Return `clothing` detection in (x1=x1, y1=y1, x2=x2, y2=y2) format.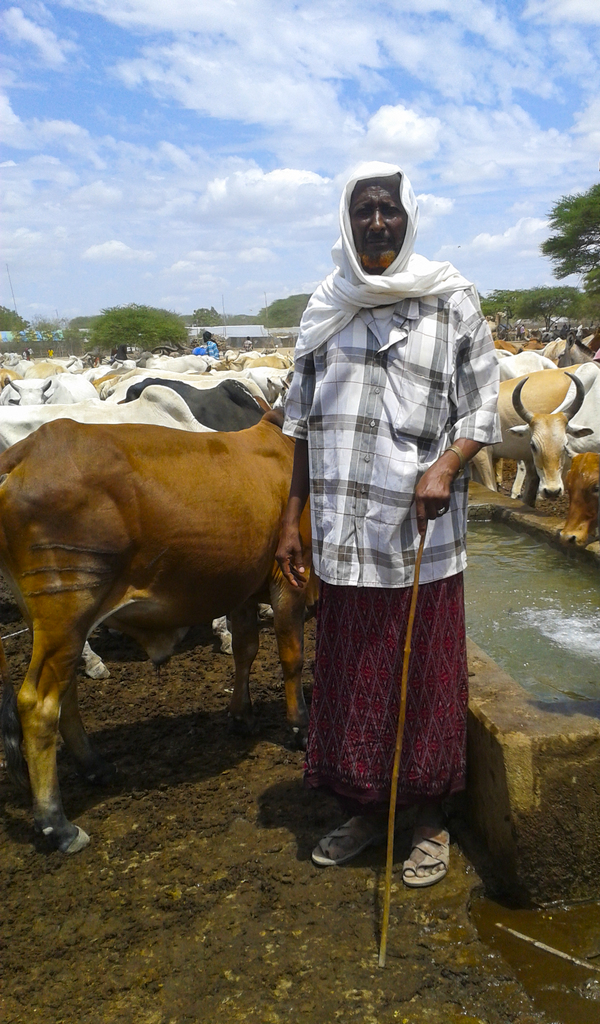
(x1=520, y1=326, x2=525, y2=339).
